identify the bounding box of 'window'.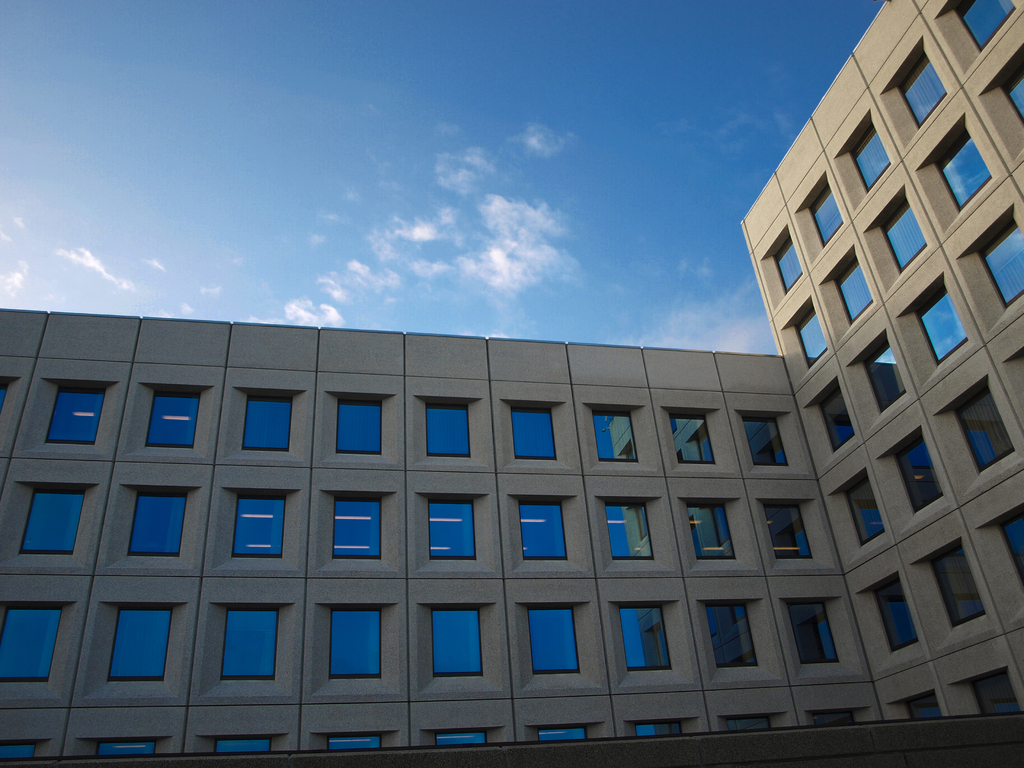
box(222, 609, 282, 683).
